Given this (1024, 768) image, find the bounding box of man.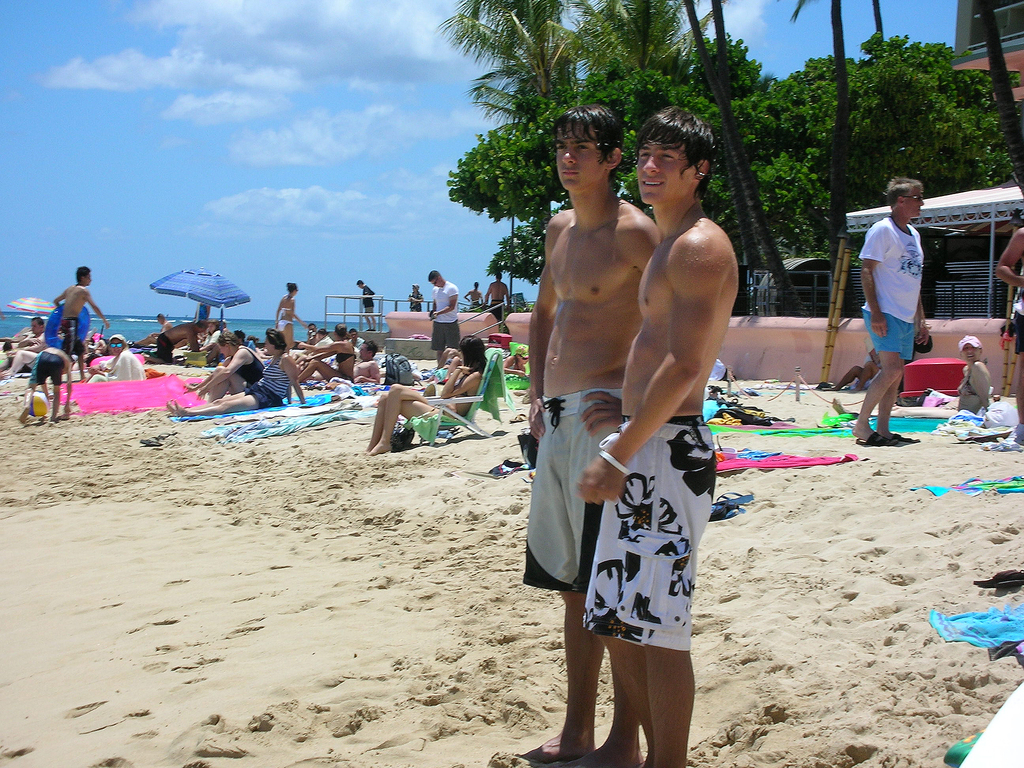
481:272:513:324.
